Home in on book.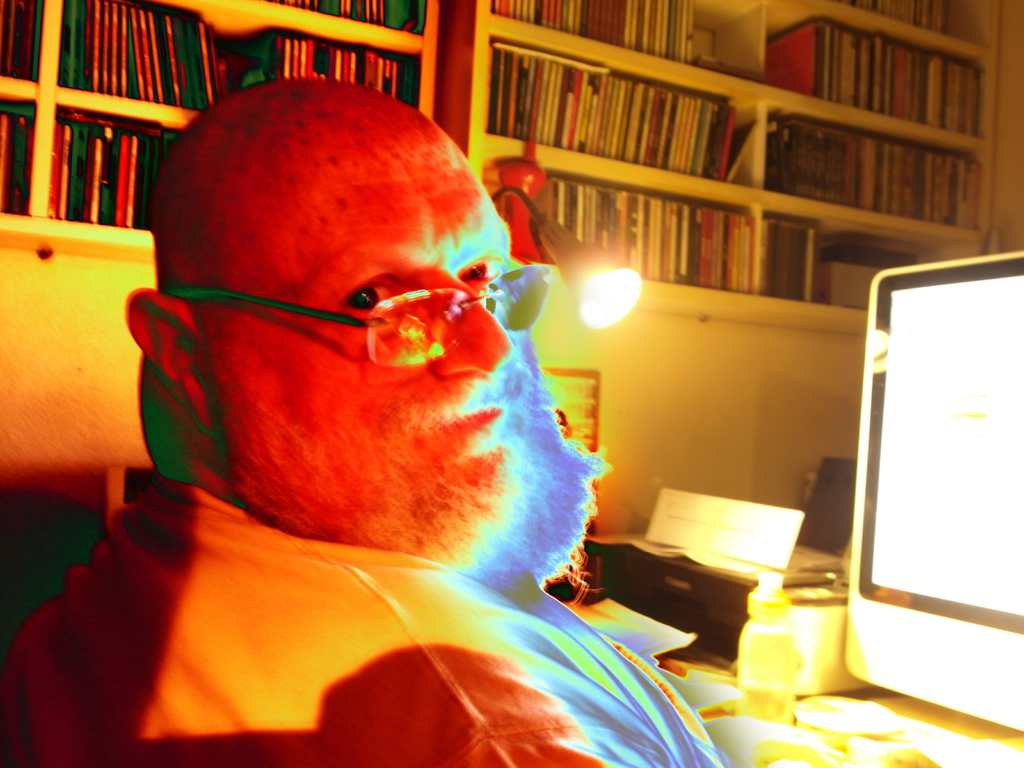
Homed in at (687,52,764,83).
